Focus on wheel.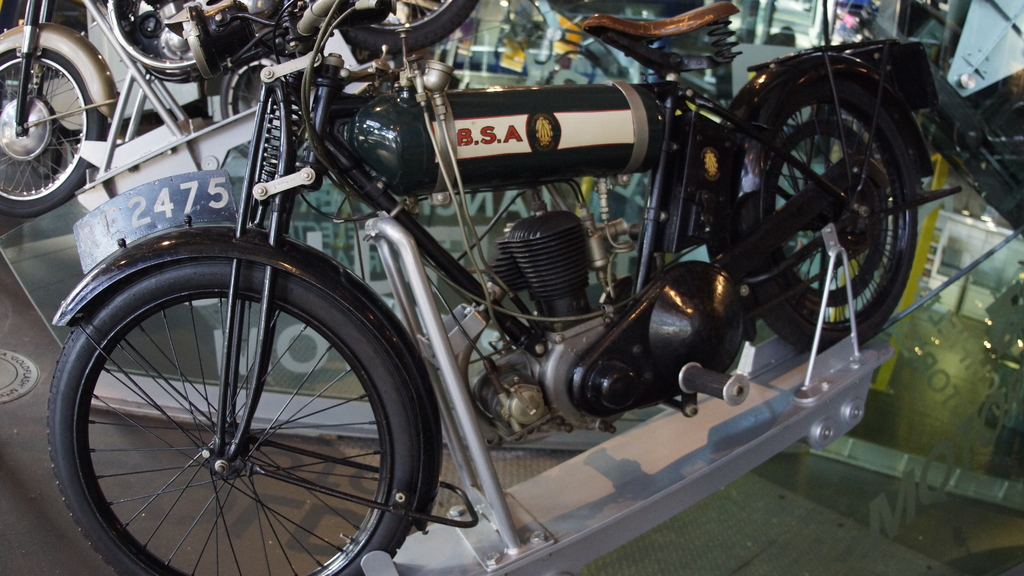
Focused at pyautogui.locateOnScreen(337, 0, 477, 51).
